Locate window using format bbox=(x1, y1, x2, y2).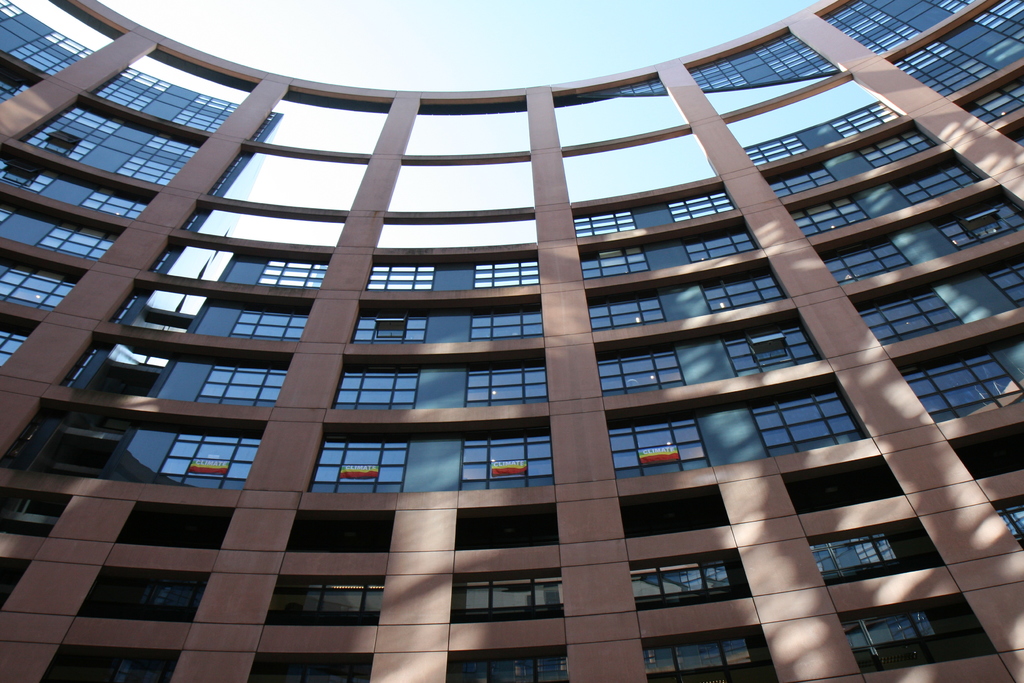
bbox=(899, 352, 1021, 436).
